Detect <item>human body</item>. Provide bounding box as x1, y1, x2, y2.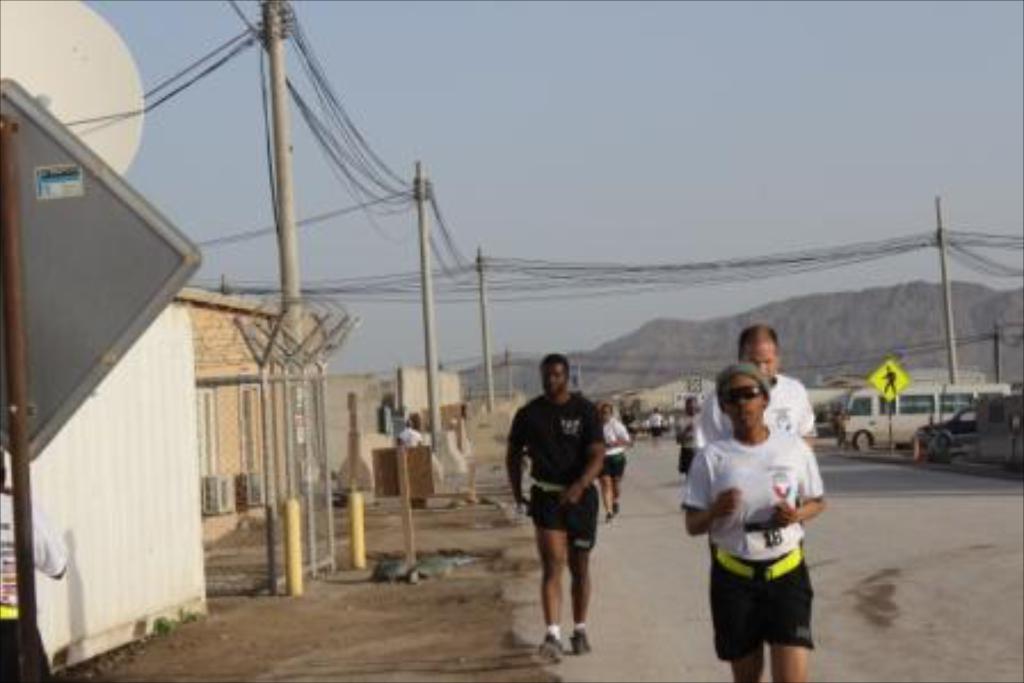
702, 327, 821, 445.
